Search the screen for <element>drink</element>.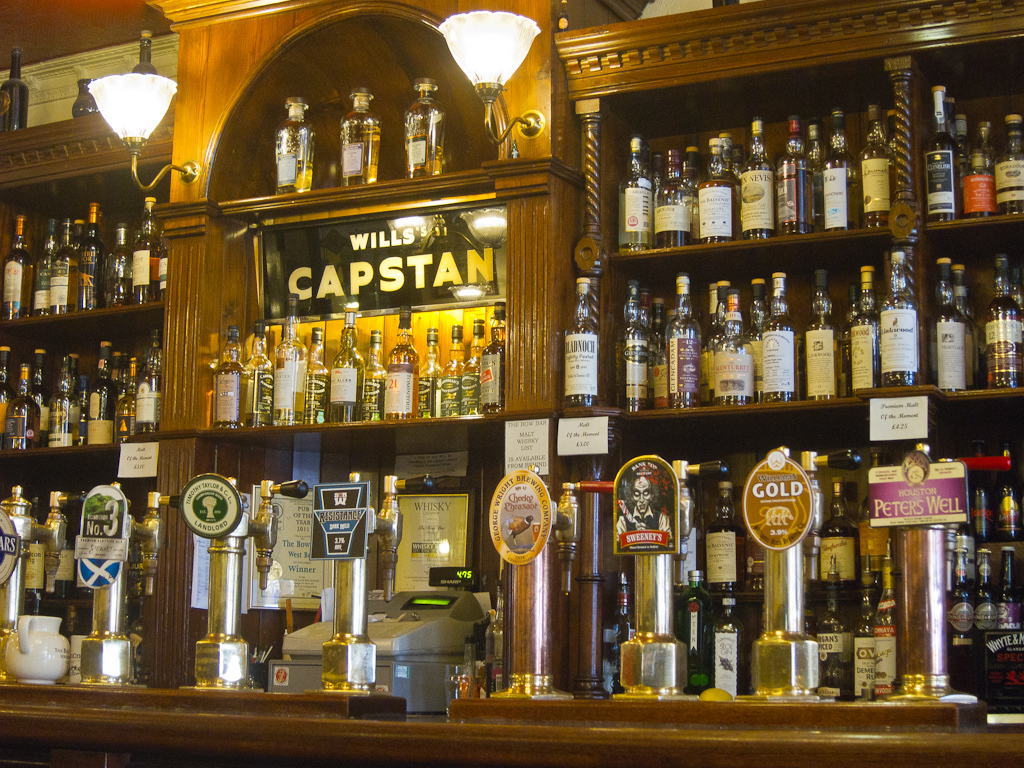
Found at 616,104,886,255.
